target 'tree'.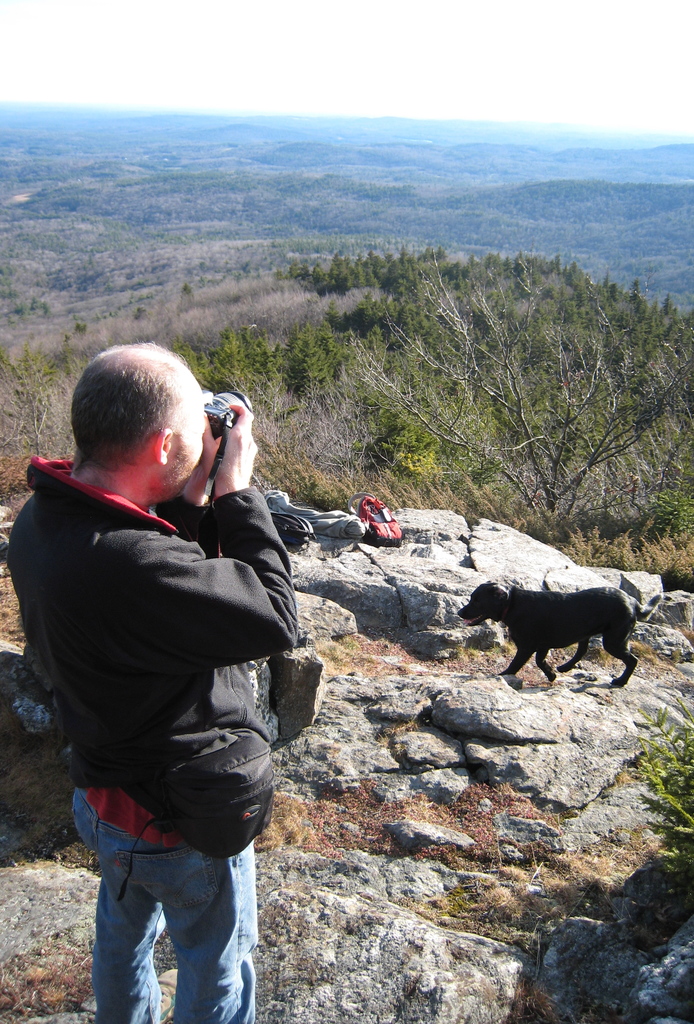
Target region: 177 245 316 445.
